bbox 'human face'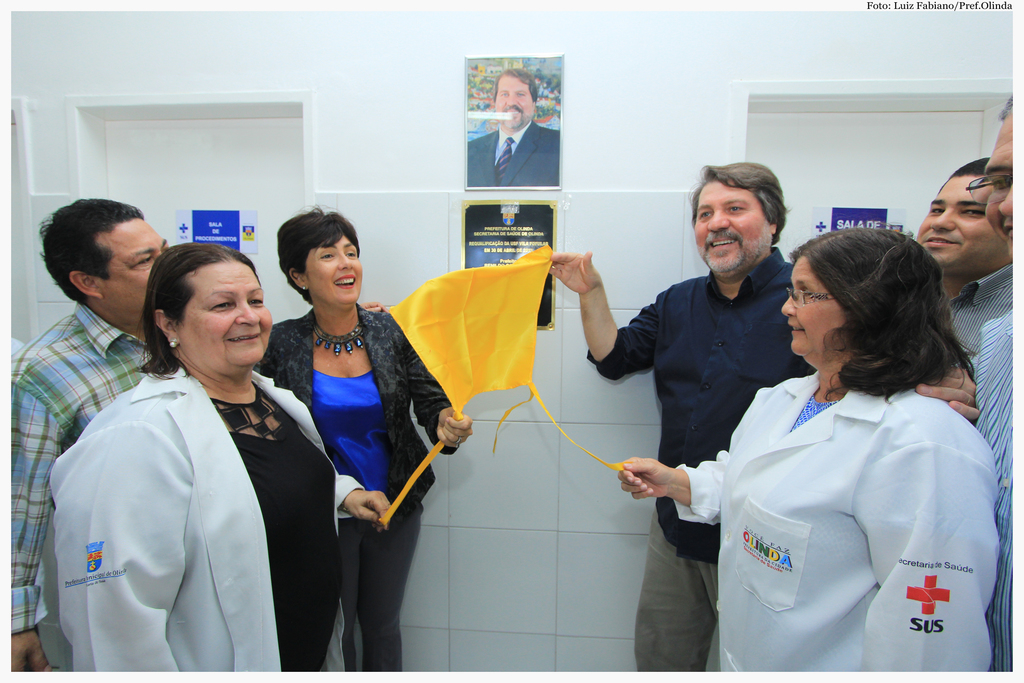
locate(781, 263, 848, 361)
